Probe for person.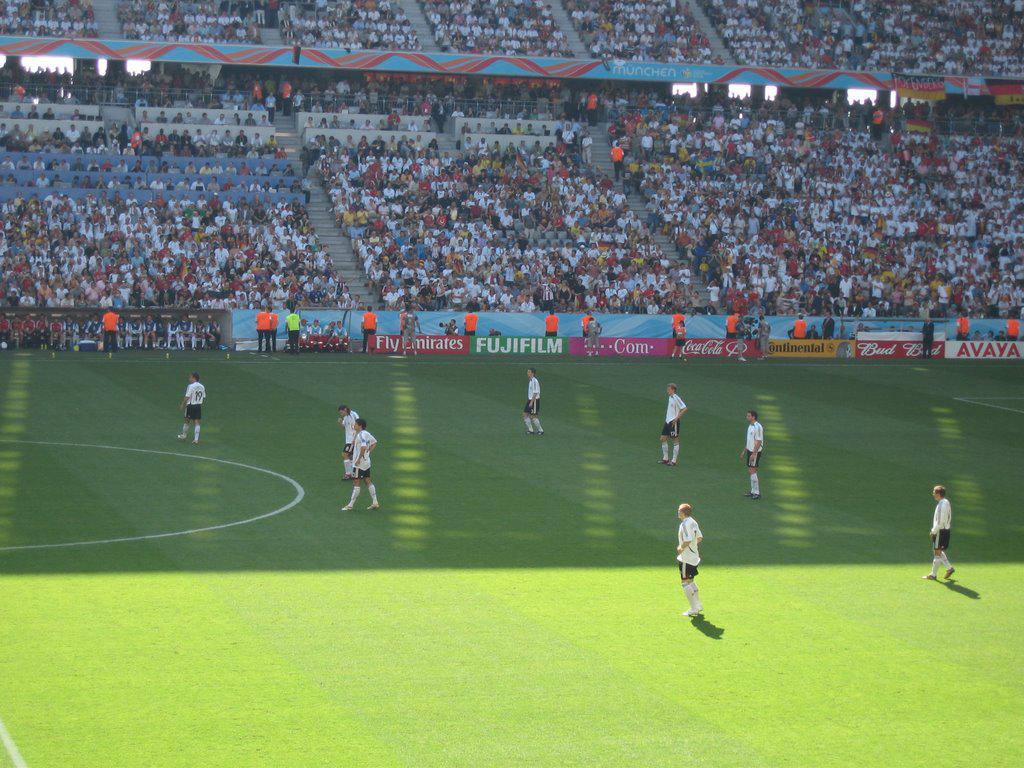
Probe result: x1=401 y1=305 x2=417 y2=358.
